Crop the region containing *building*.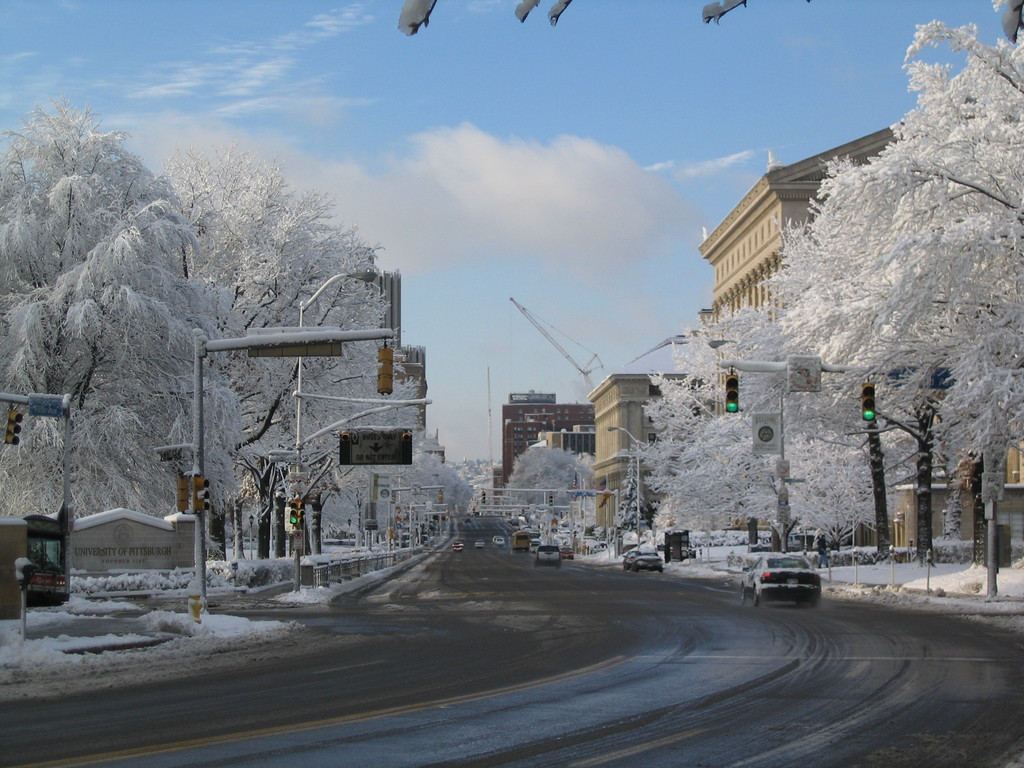
Crop region: select_region(351, 268, 426, 406).
